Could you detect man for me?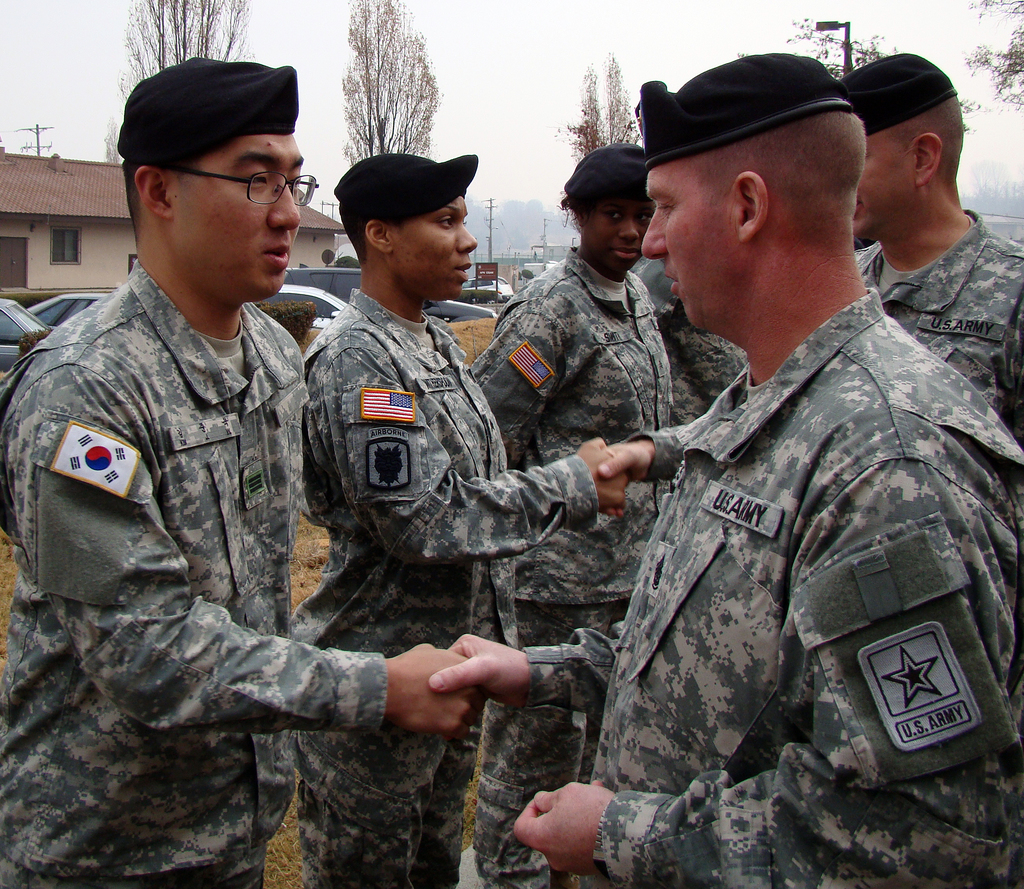
Detection result: bbox(301, 154, 634, 886).
